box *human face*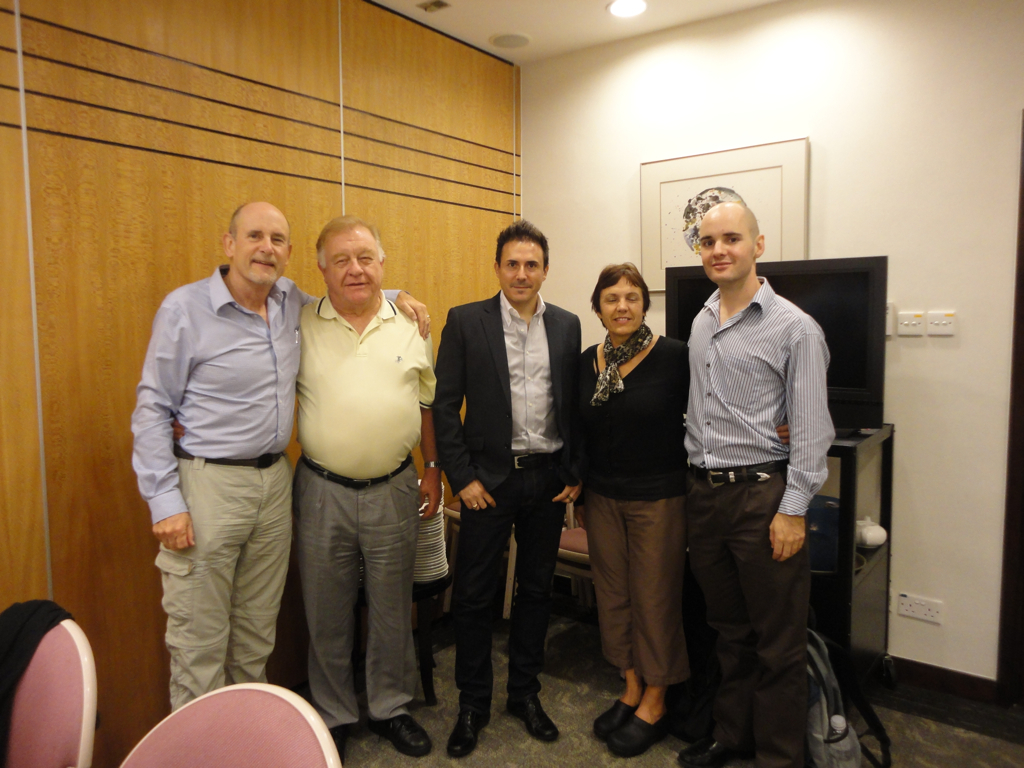
326/225/386/303
